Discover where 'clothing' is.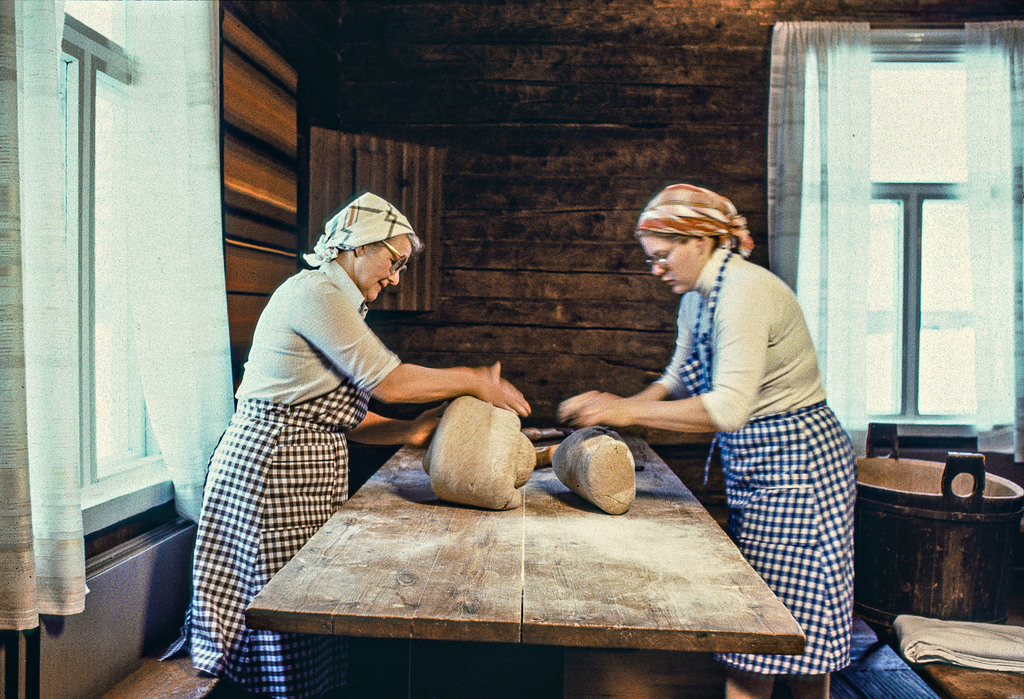
Discovered at <box>652,241,860,675</box>.
